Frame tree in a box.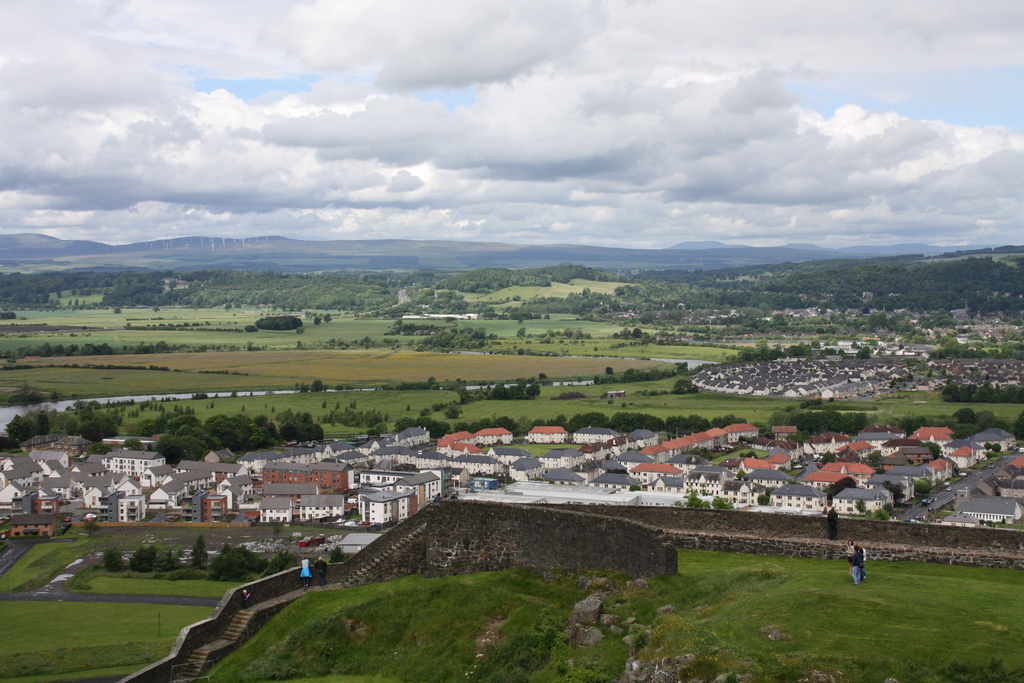
[left=673, top=493, right=703, bottom=509].
